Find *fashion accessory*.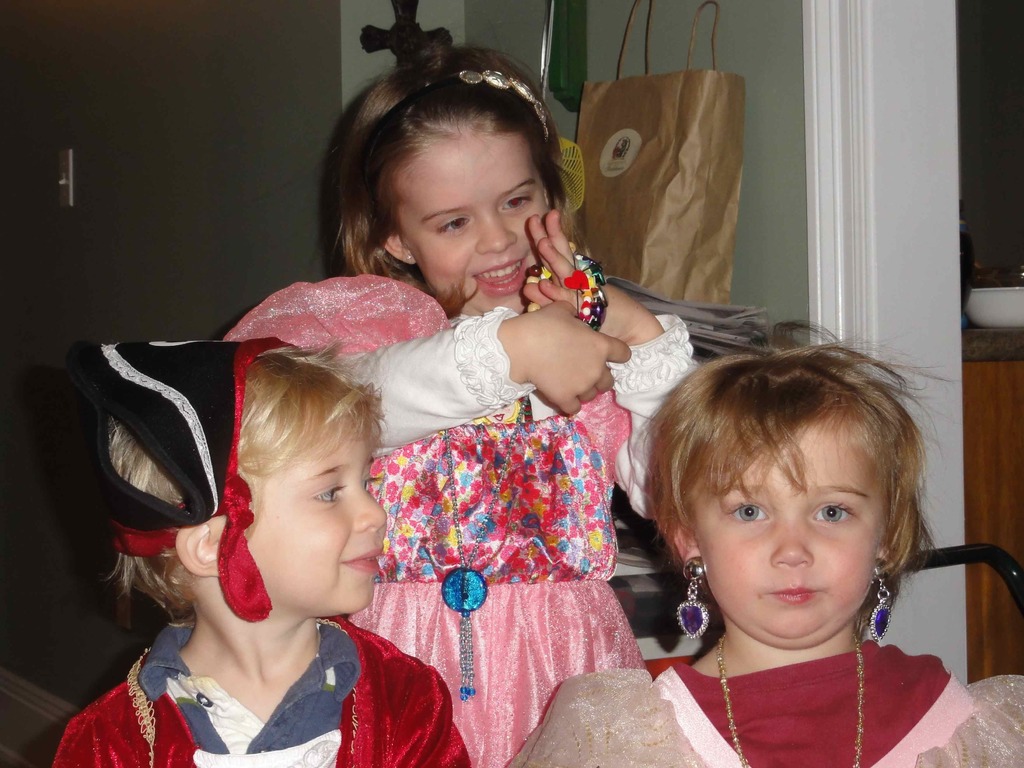
673/554/708/641.
